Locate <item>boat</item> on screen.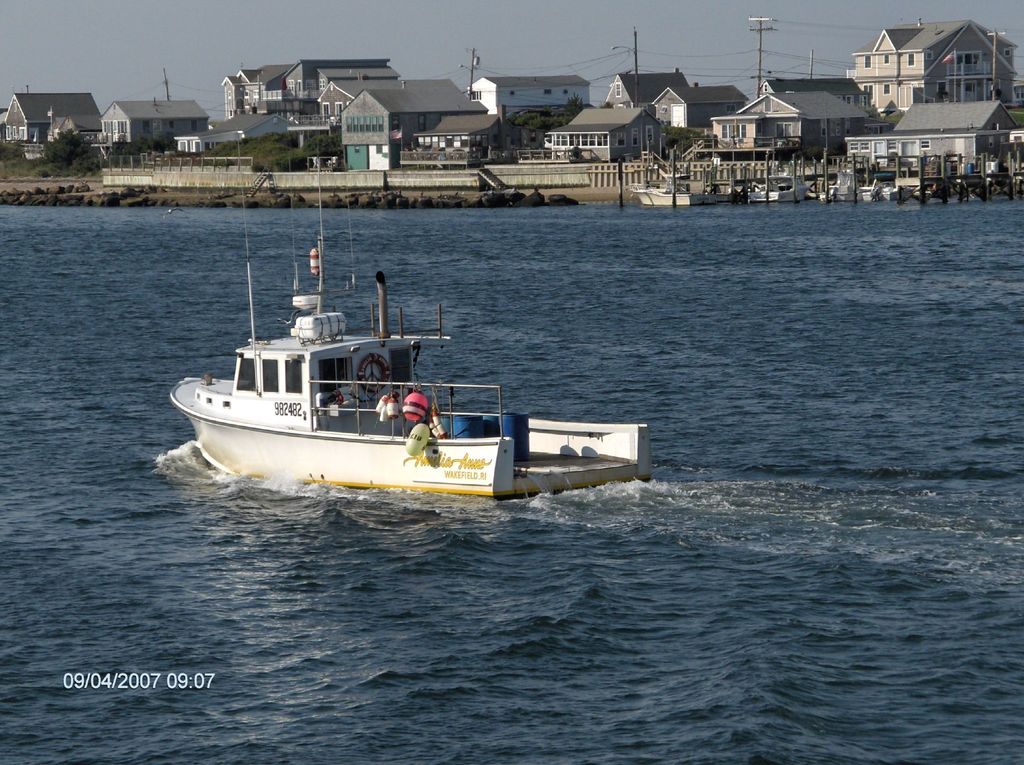
On screen at 929 167 985 204.
